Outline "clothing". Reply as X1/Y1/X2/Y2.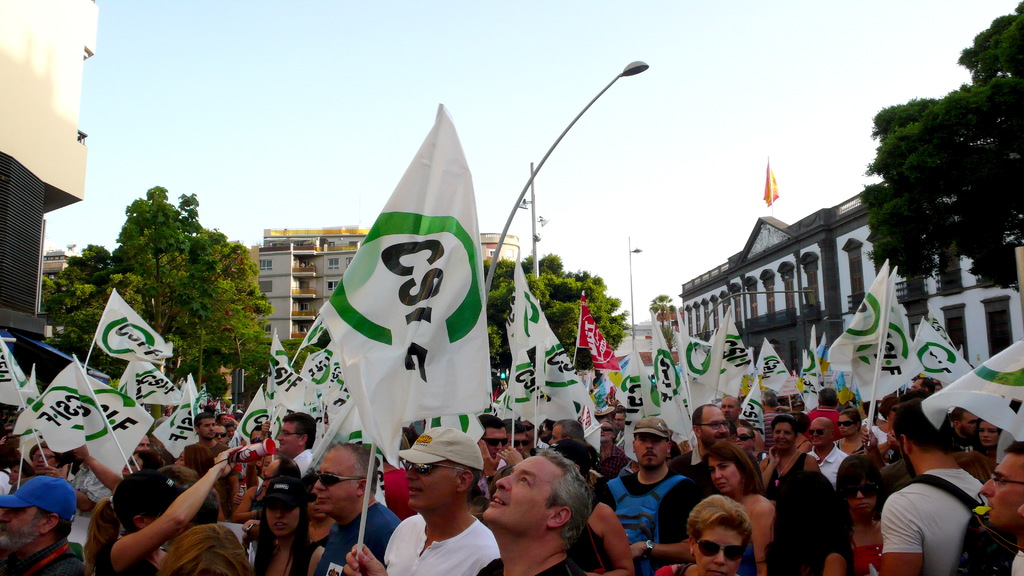
323/501/398/575.
